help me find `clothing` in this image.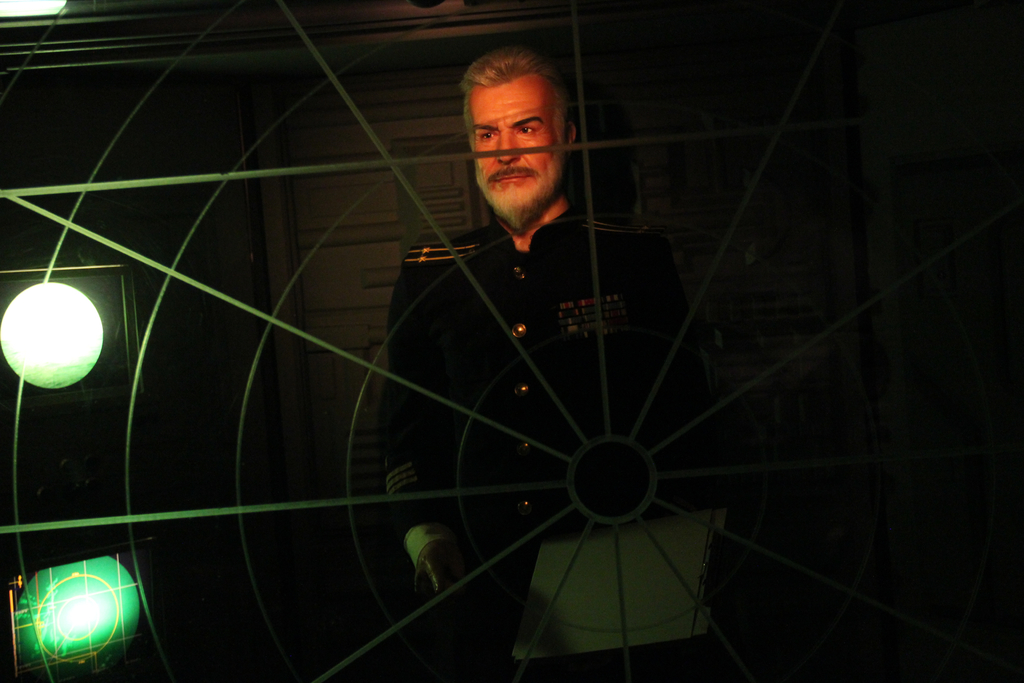
Found it: 384,144,722,646.
